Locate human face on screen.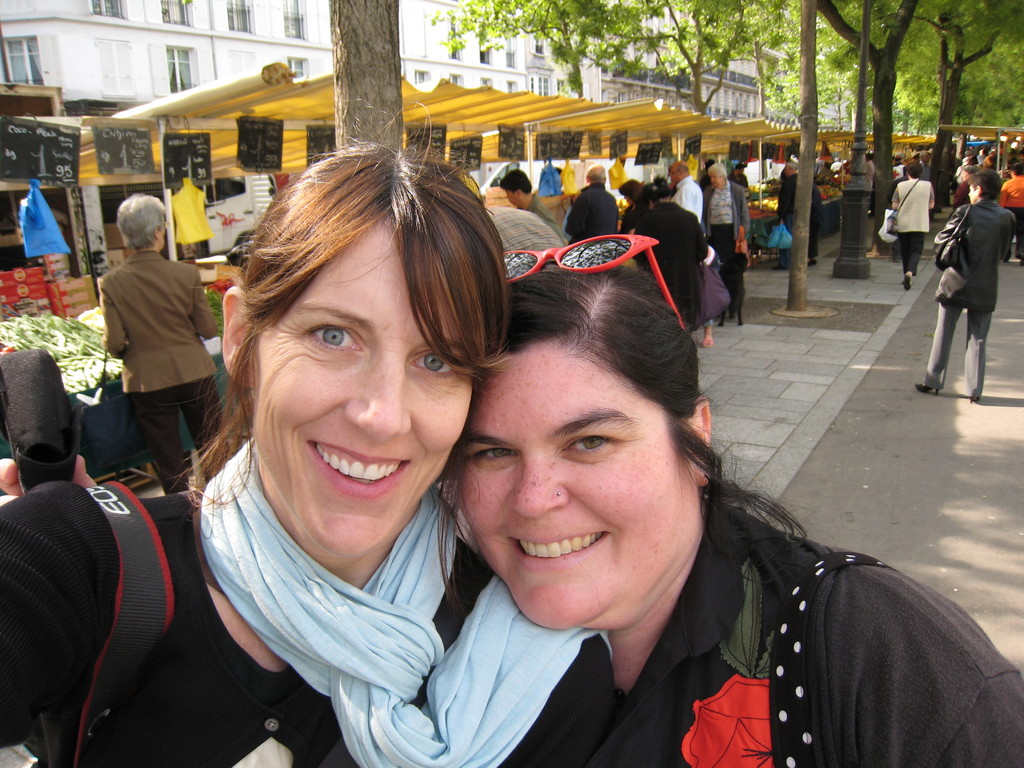
On screen at 623 197 634 205.
